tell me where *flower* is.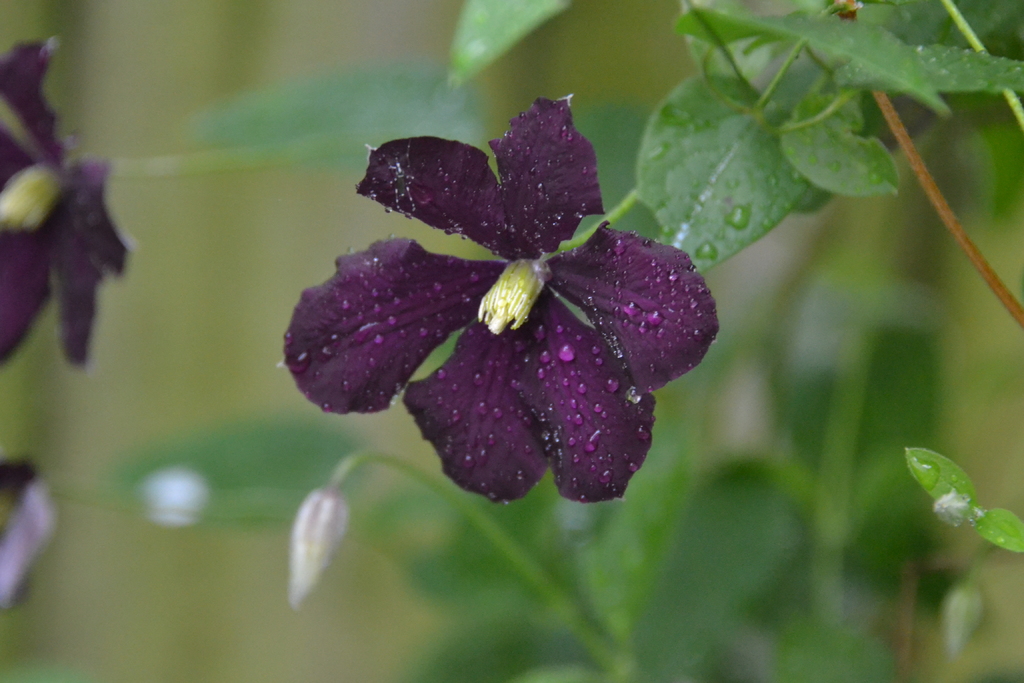
*flower* is at bbox(0, 33, 134, 368).
